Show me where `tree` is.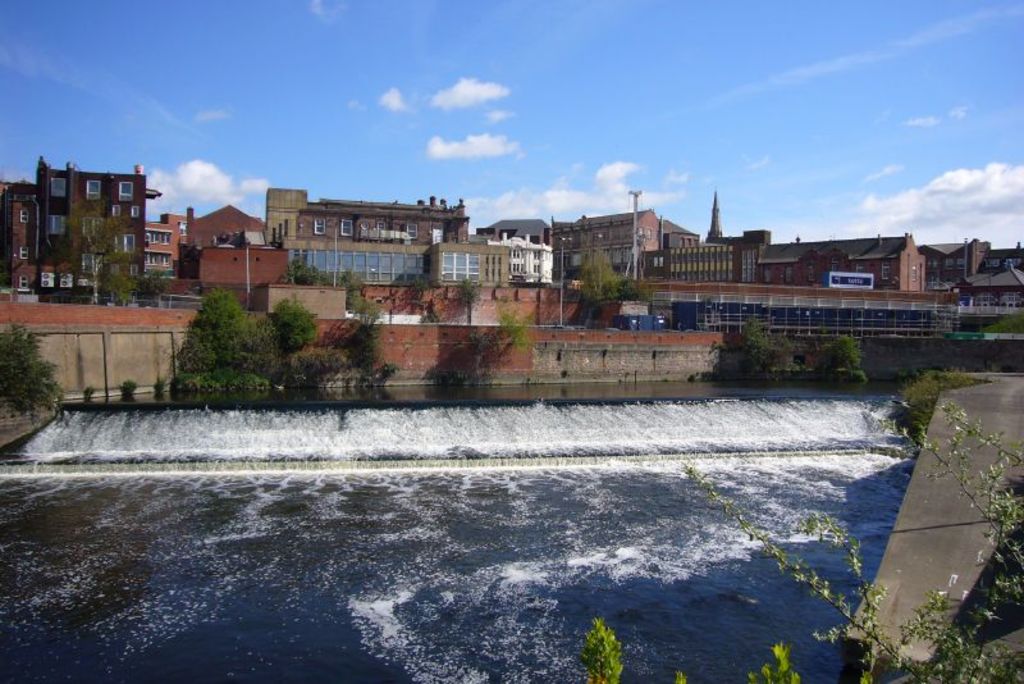
`tree` is at {"left": 283, "top": 248, "right": 333, "bottom": 282}.
